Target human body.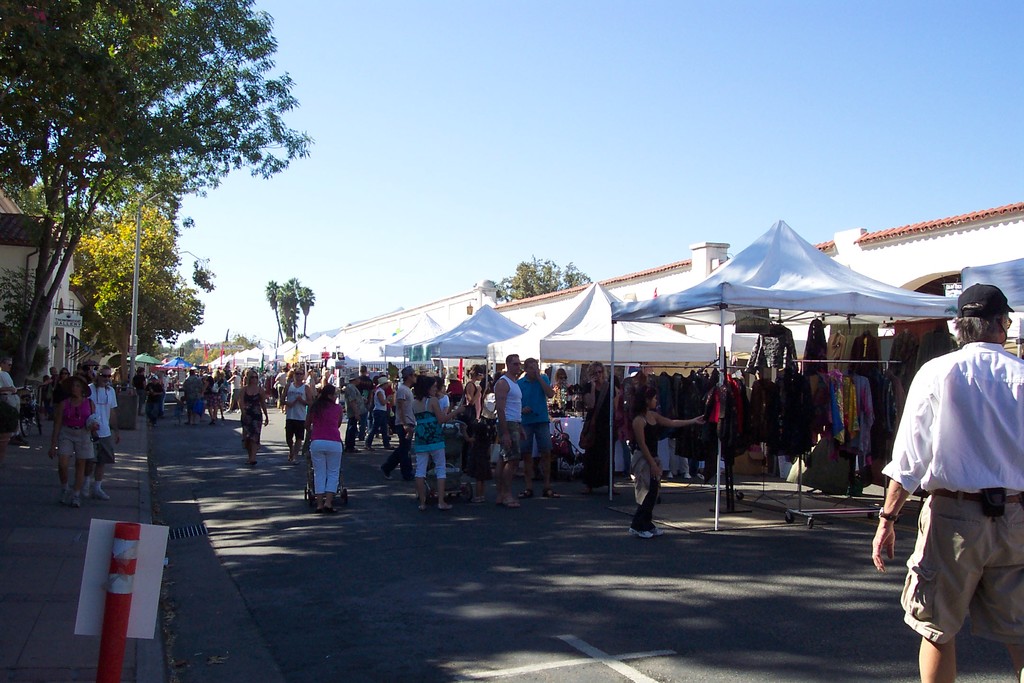
Target region: region(492, 353, 519, 504).
